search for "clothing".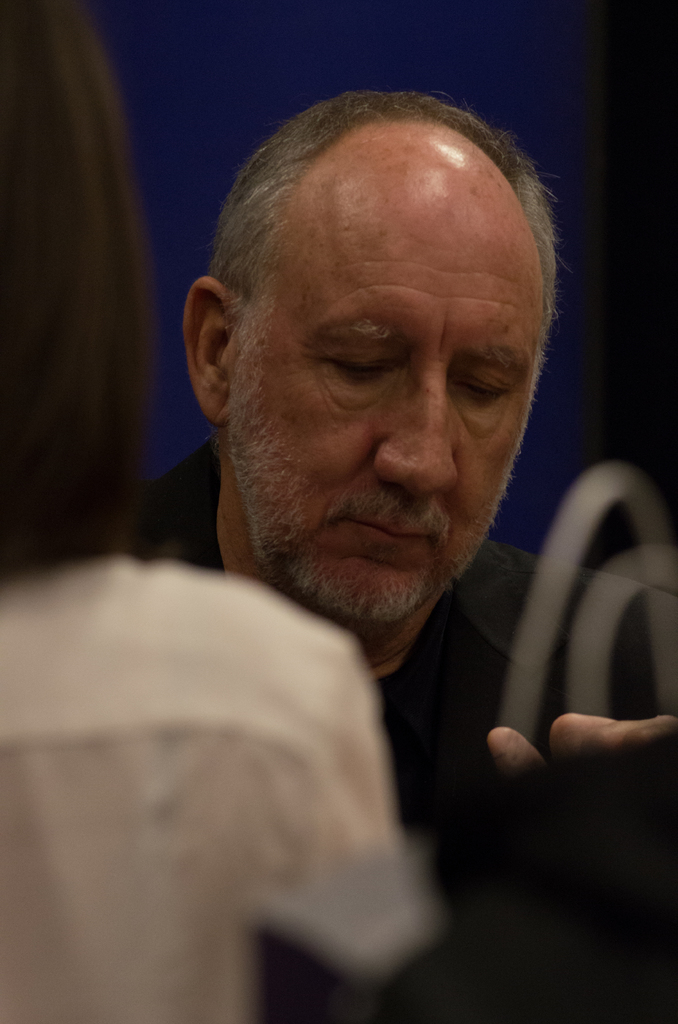
Found at (122, 438, 677, 1023).
